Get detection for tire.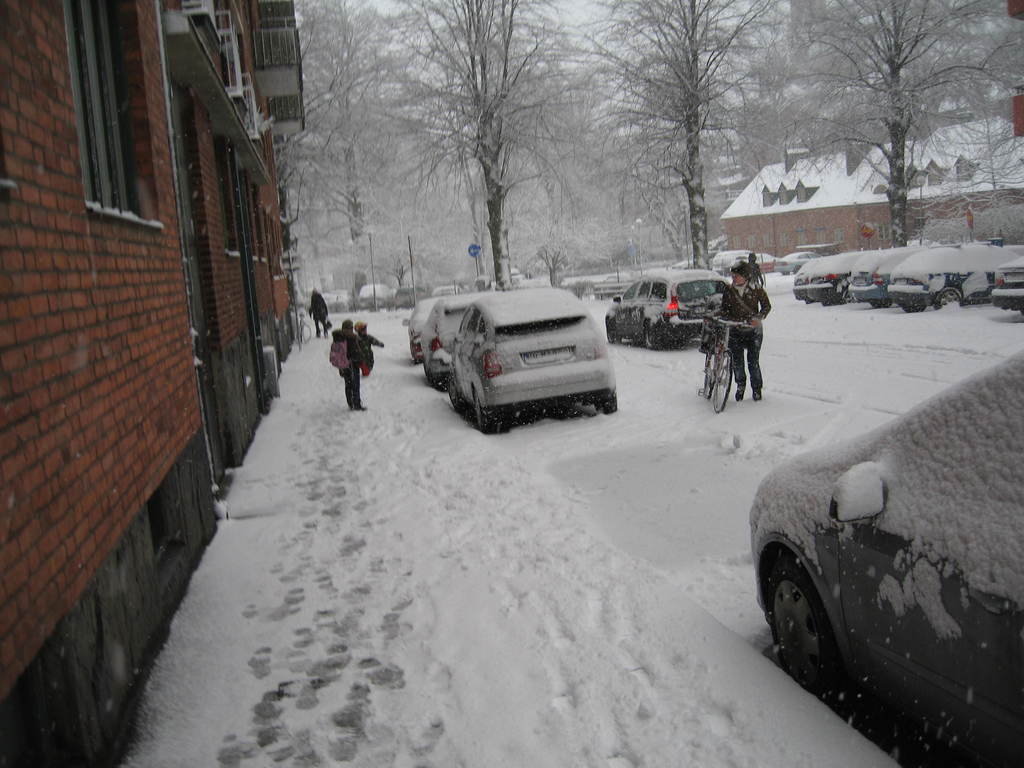
Detection: 638/319/668/349.
